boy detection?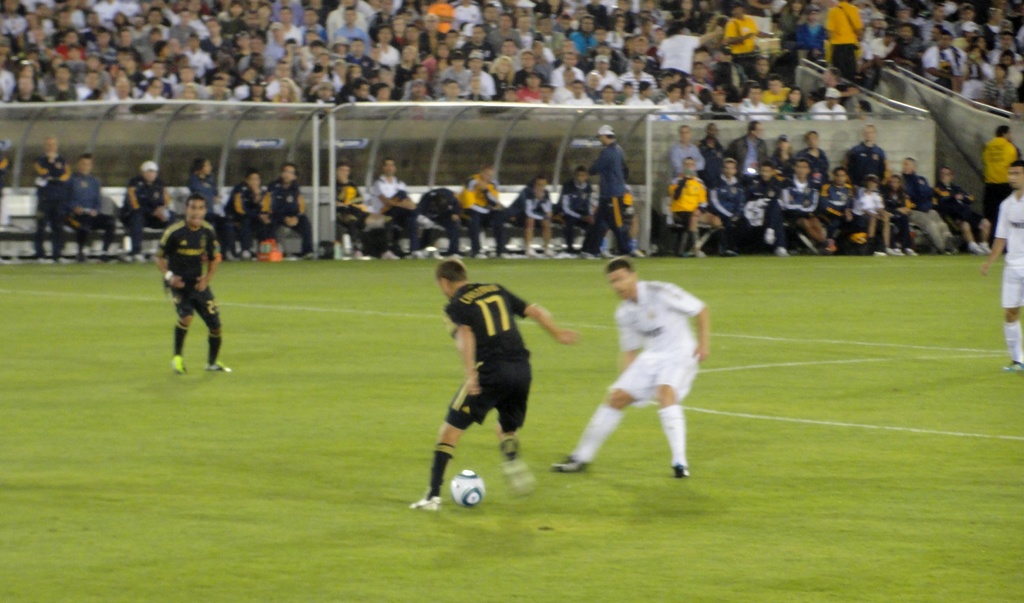
407 260 578 512
